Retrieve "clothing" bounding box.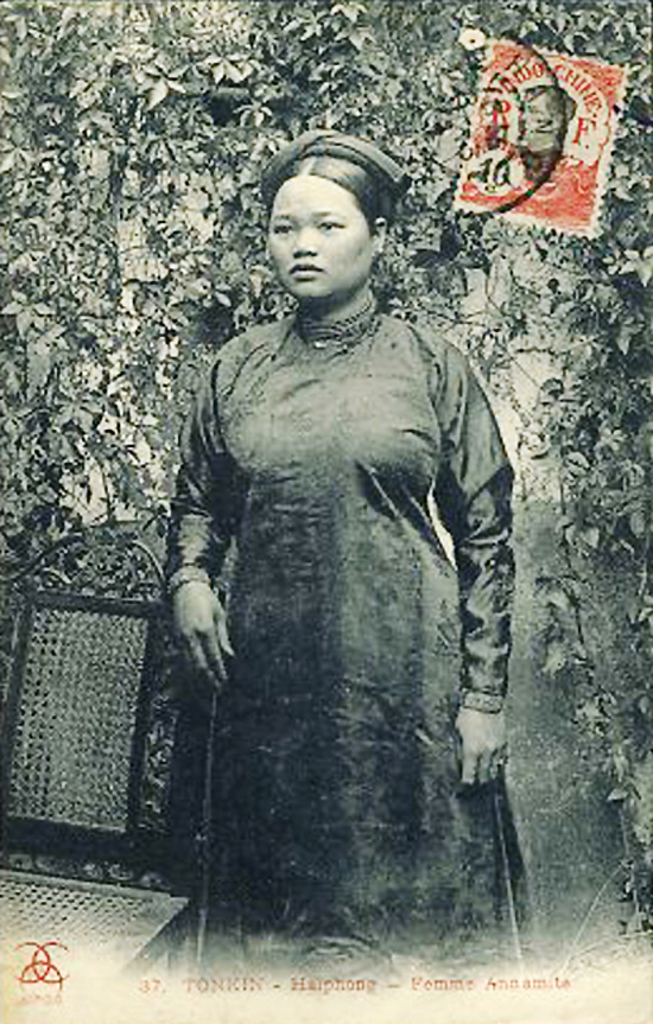
Bounding box: [x1=156, y1=228, x2=522, y2=931].
